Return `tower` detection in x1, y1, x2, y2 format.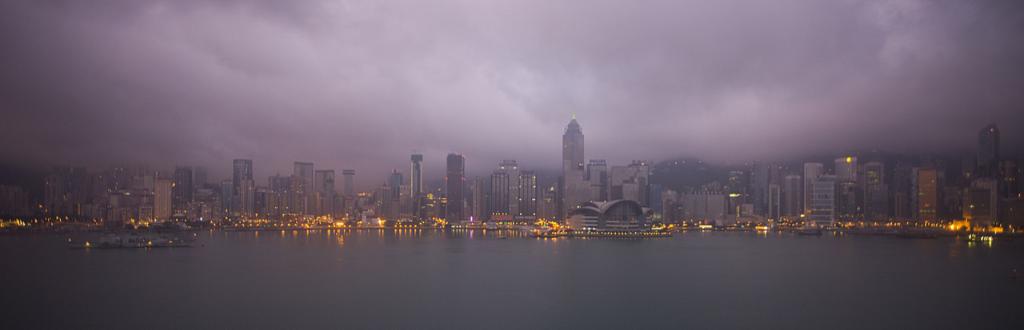
750, 165, 769, 213.
